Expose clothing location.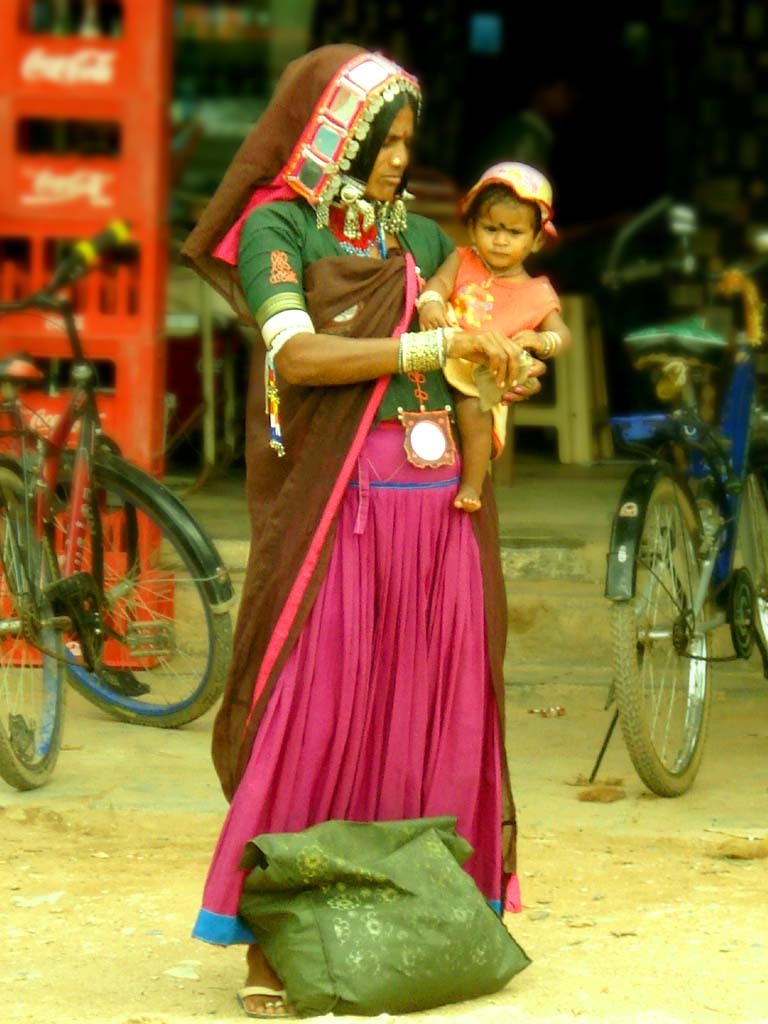
Exposed at locate(419, 237, 559, 462).
